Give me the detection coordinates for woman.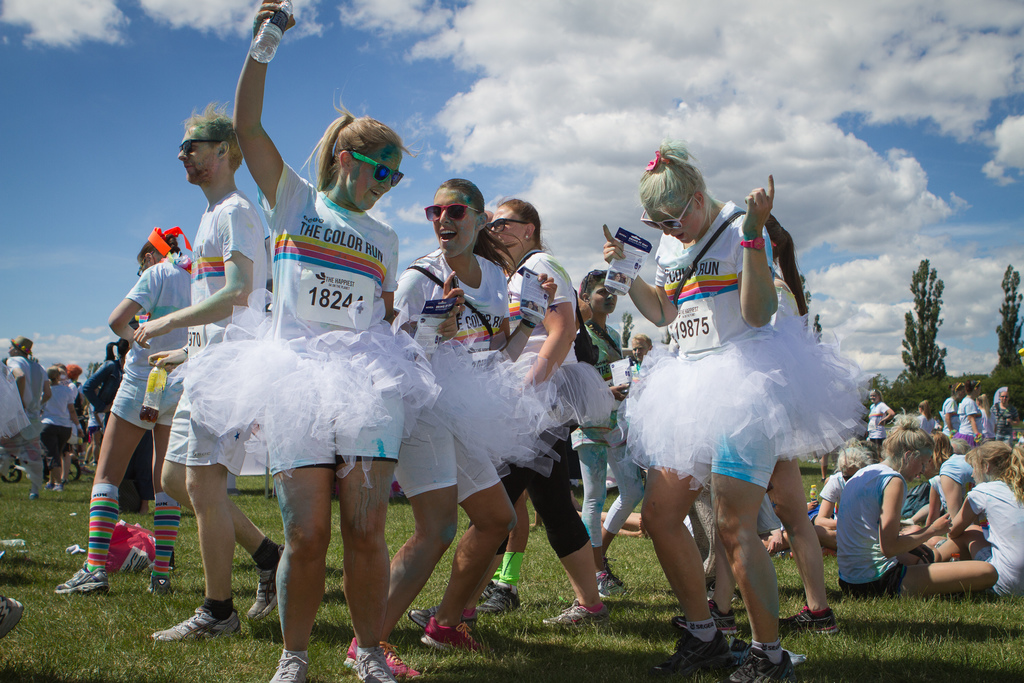
[left=0, top=331, right=37, bottom=498].
